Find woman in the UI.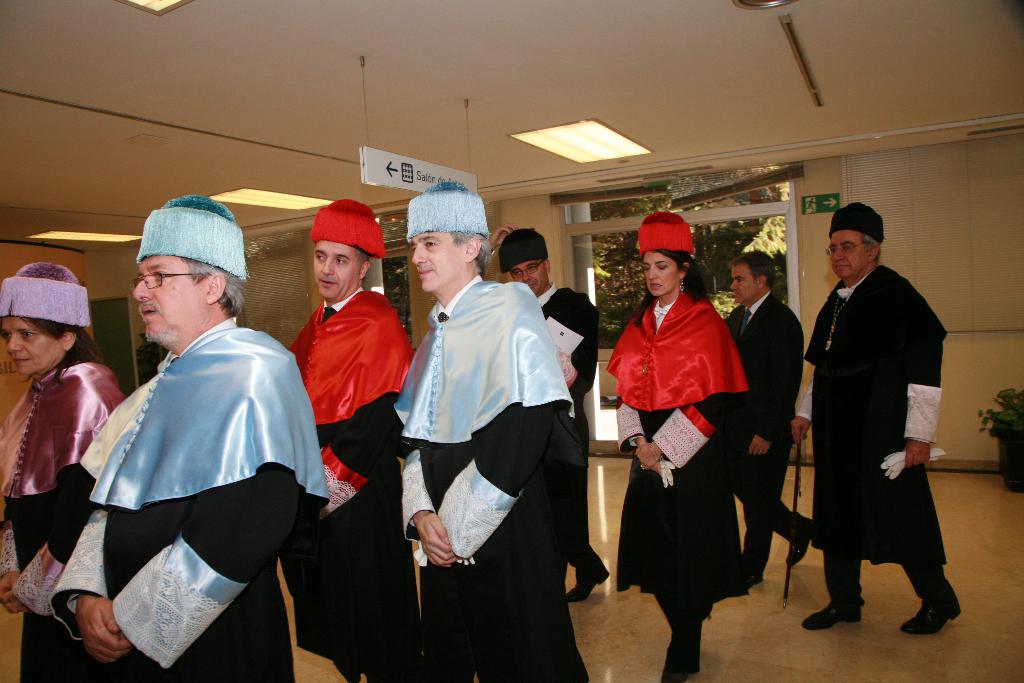
UI element at [620,224,765,682].
